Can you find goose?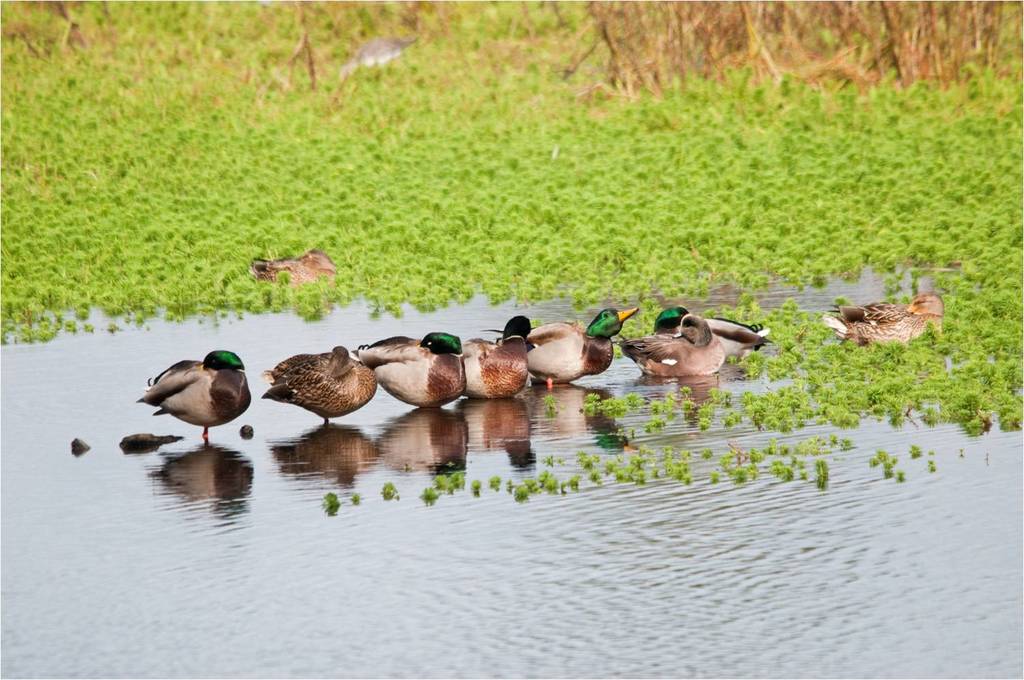
Yes, bounding box: BBox(620, 313, 729, 377).
